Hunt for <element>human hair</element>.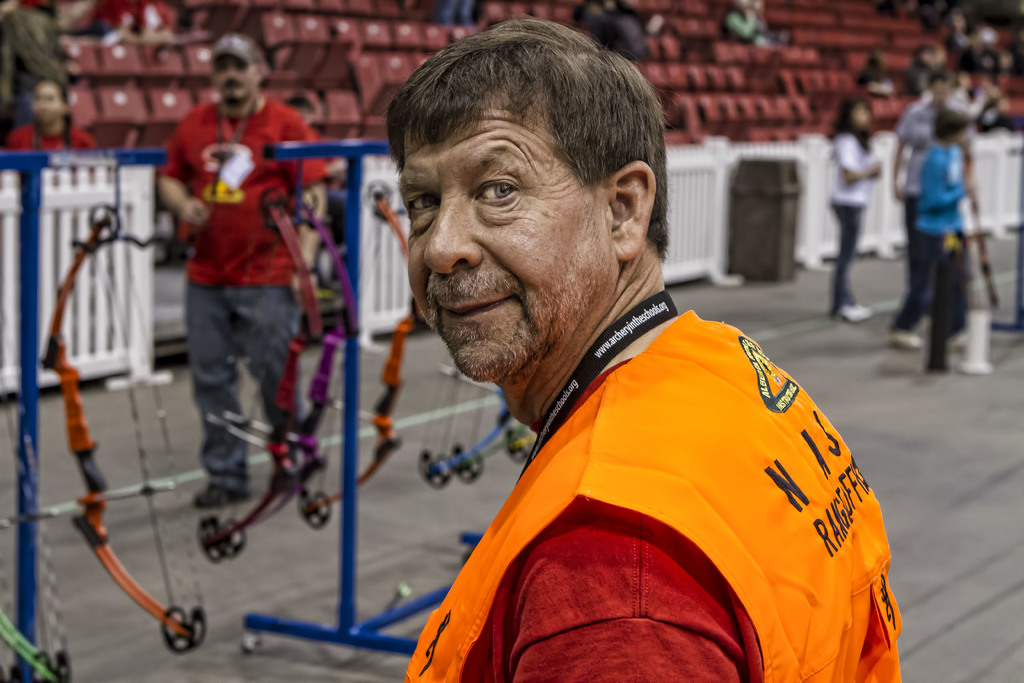
Hunted down at <bbox>927, 74, 952, 95</bbox>.
